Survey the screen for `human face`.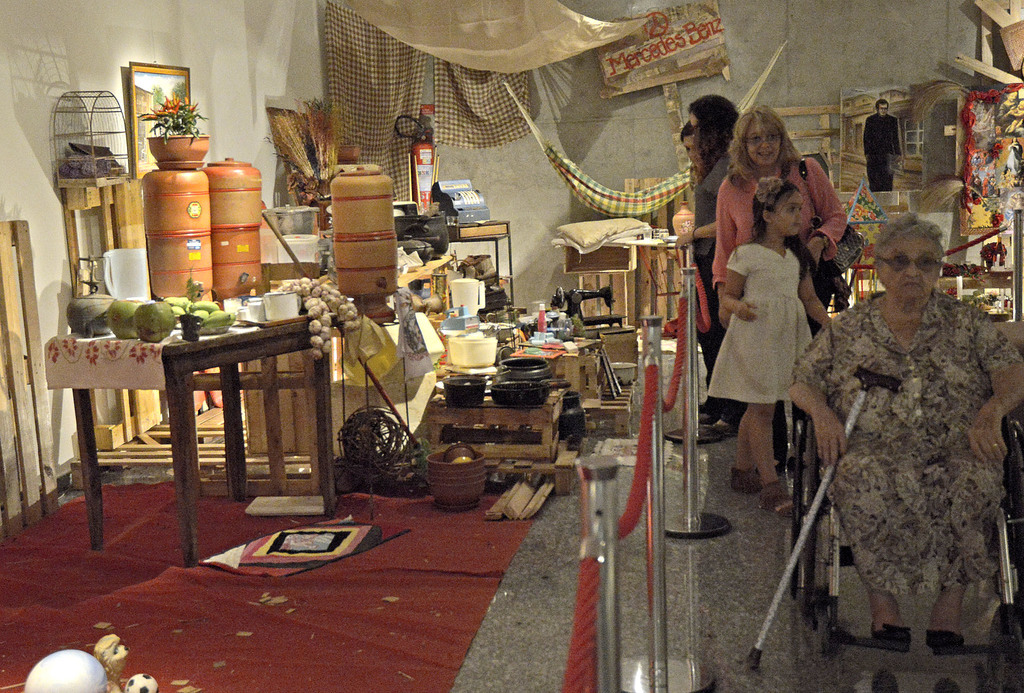
Survey found: (744,118,781,164).
